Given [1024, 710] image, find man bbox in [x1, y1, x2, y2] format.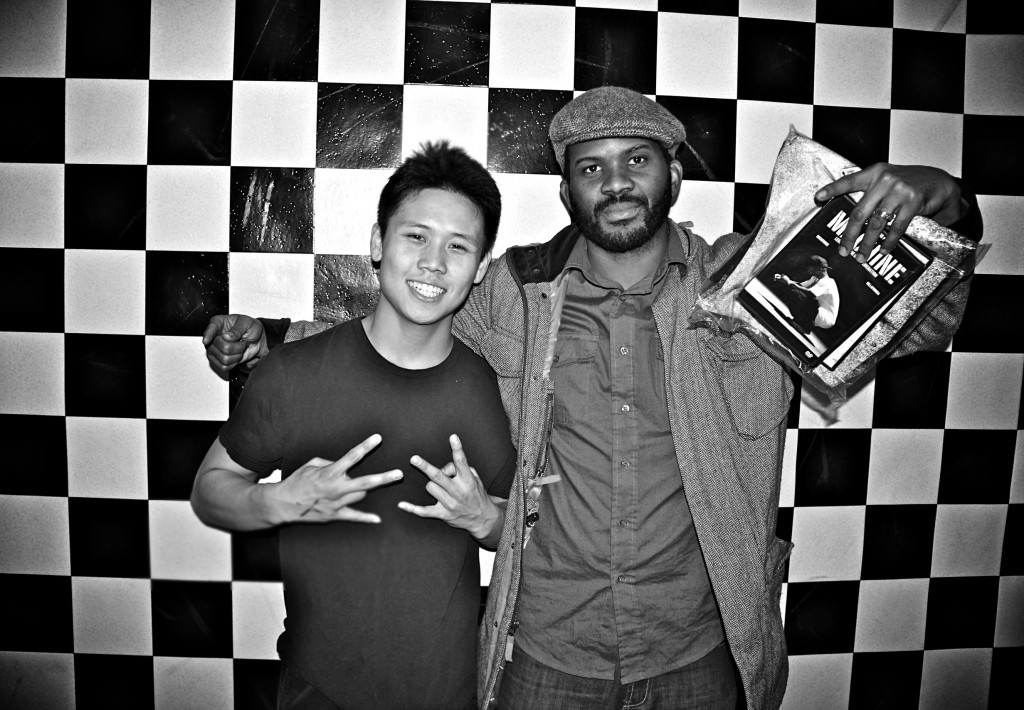
[188, 136, 524, 709].
